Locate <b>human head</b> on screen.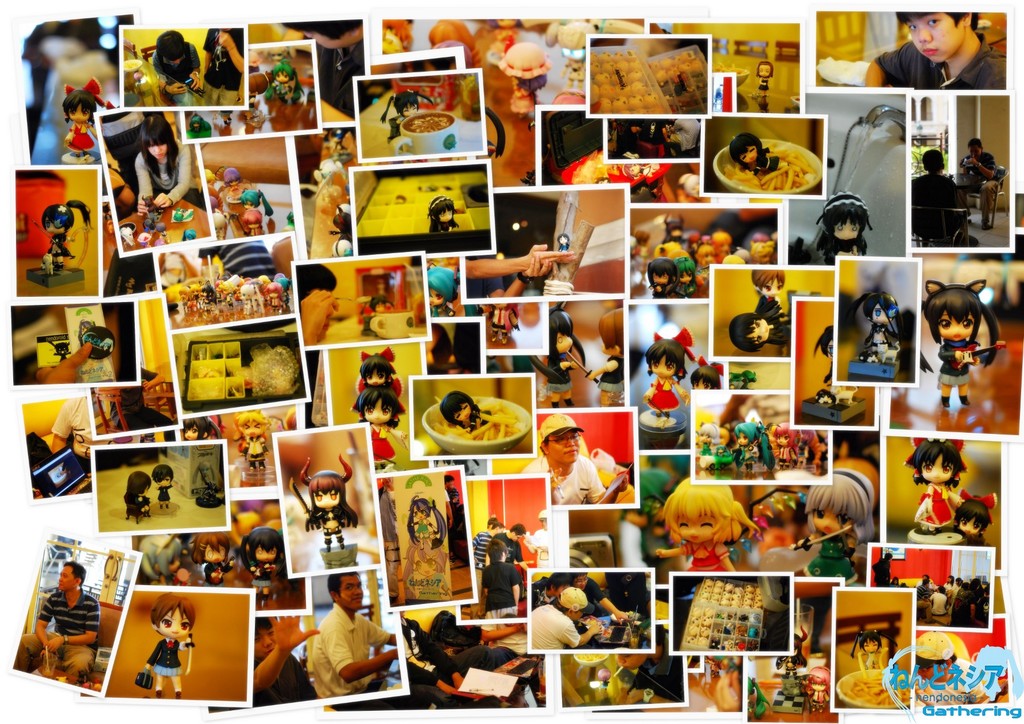
On screen at (left=151, top=28, right=186, bottom=64).
